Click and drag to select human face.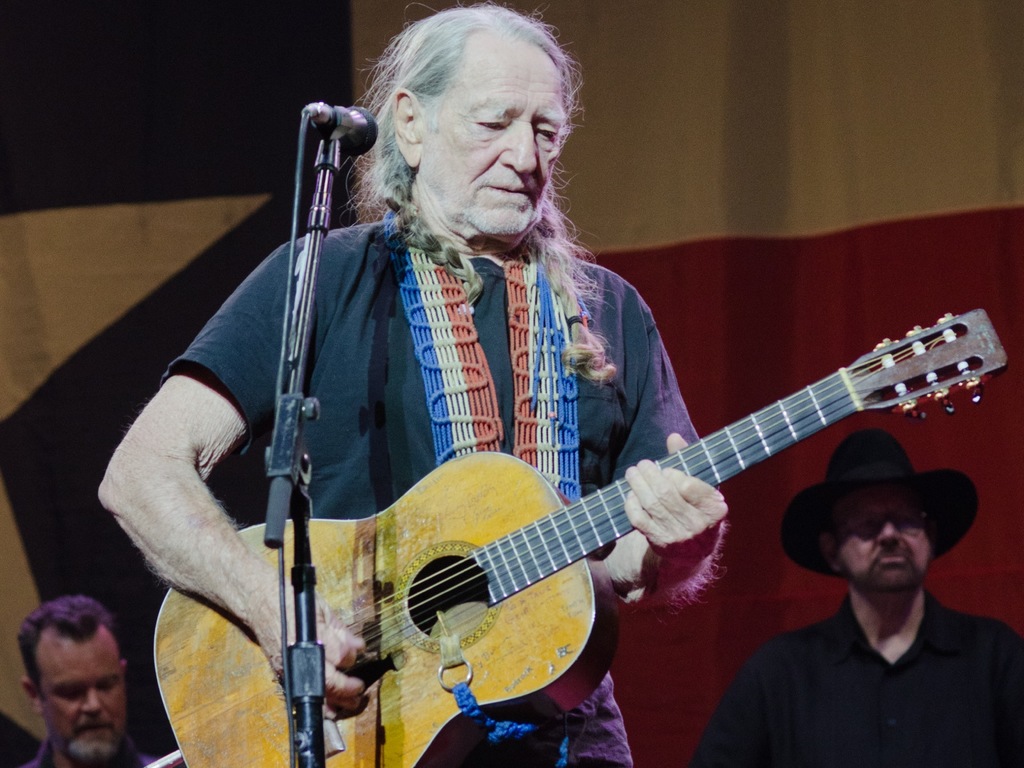
Selection: (410,40,563,233).
